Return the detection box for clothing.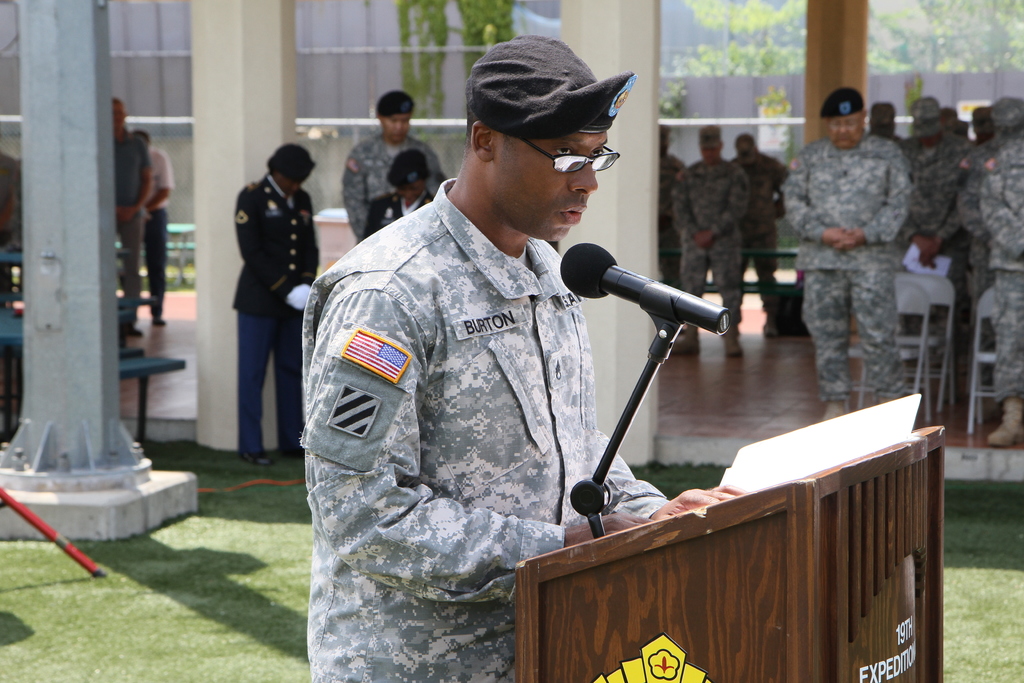
[left=901, top=129, right=973, bottom=327].
